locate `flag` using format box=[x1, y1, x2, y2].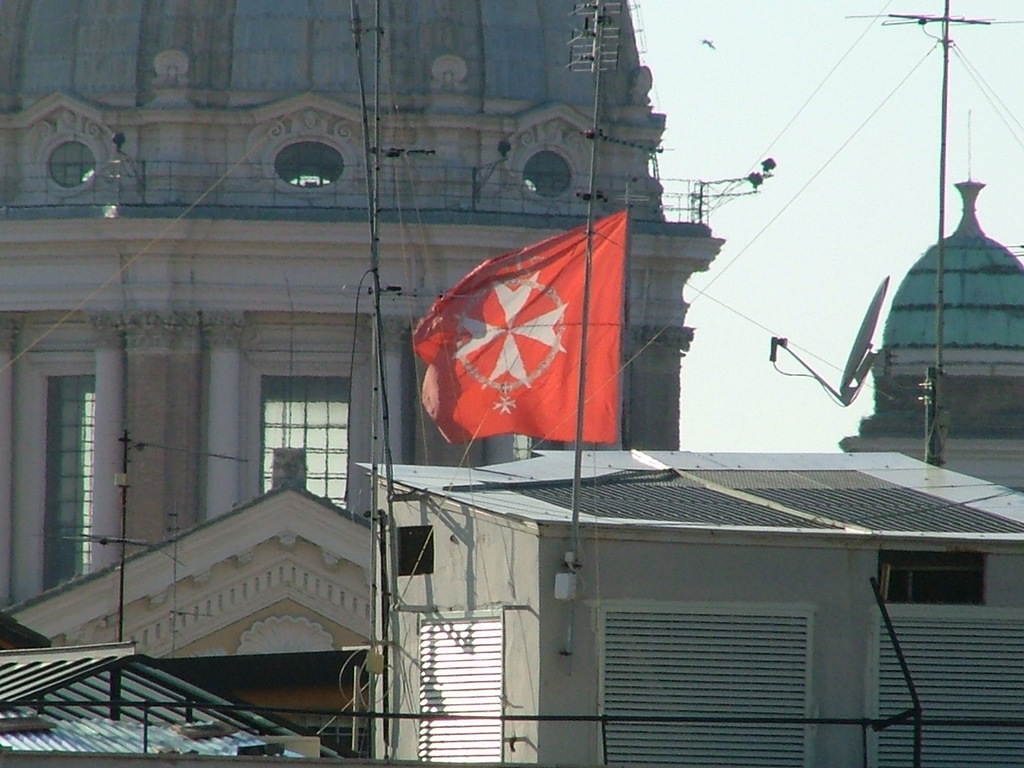
box=[408, 199, 646, 470].
